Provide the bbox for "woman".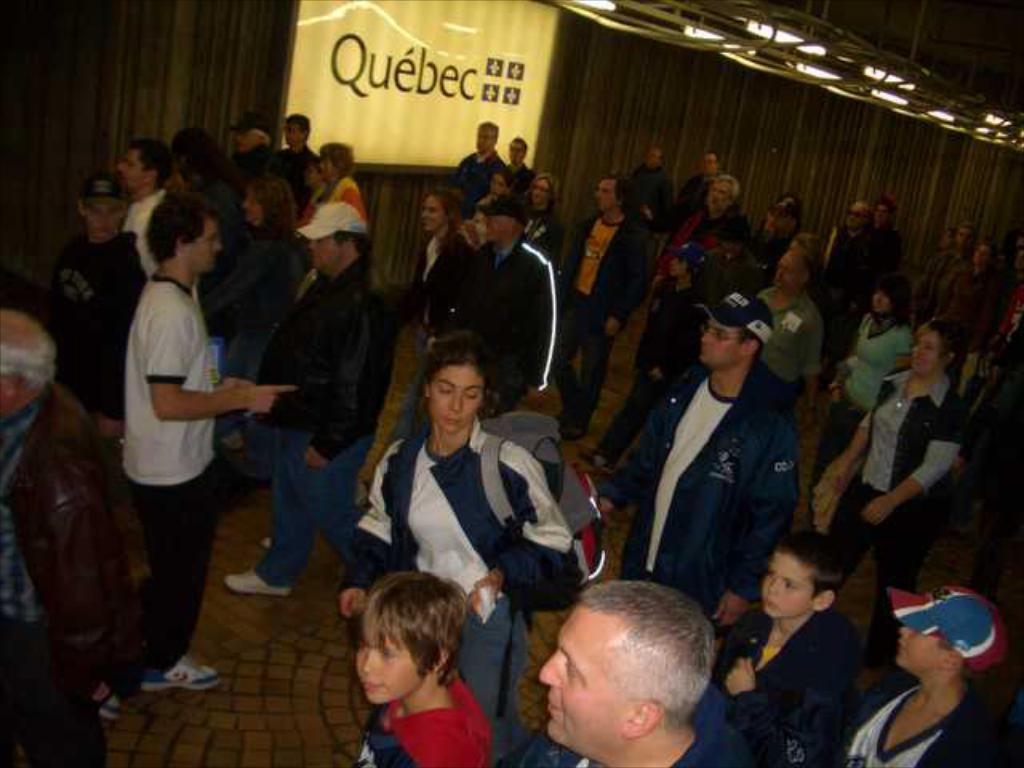
crop(522, 179, 568, 275).
